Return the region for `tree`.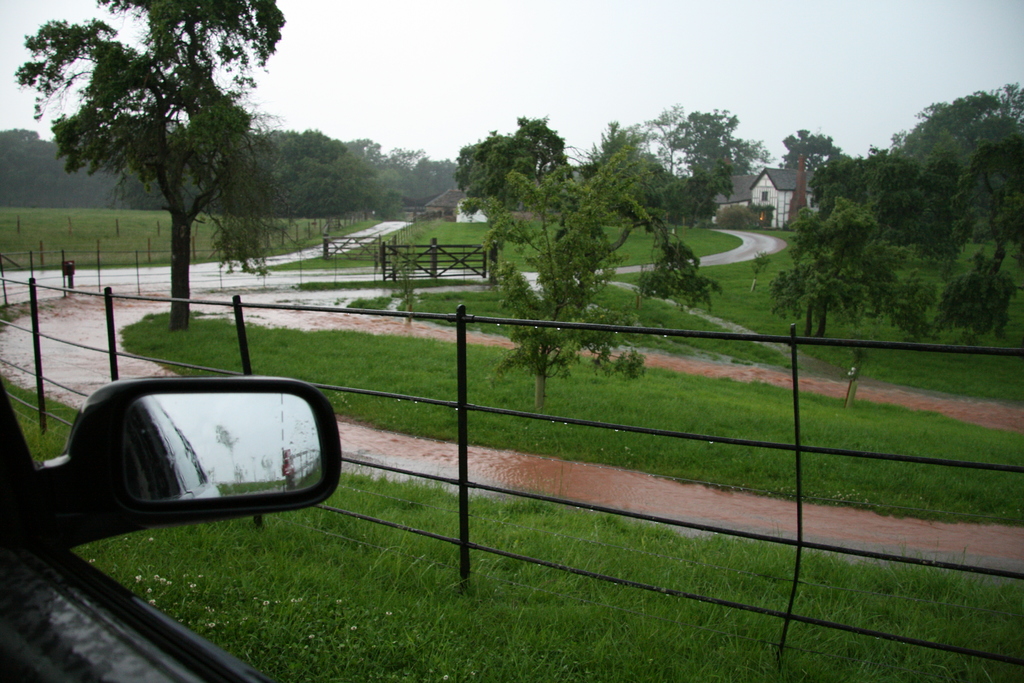
bbox=[8, 0, 292, 331].
